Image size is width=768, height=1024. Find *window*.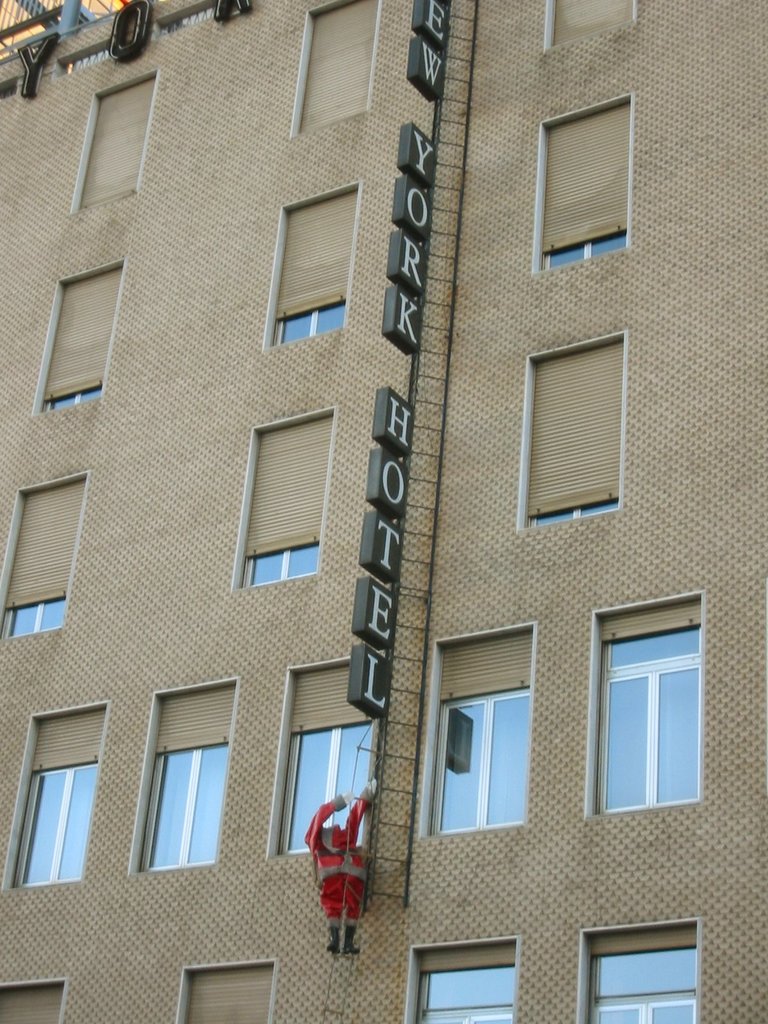
box(0, 975, 65, 1022).
